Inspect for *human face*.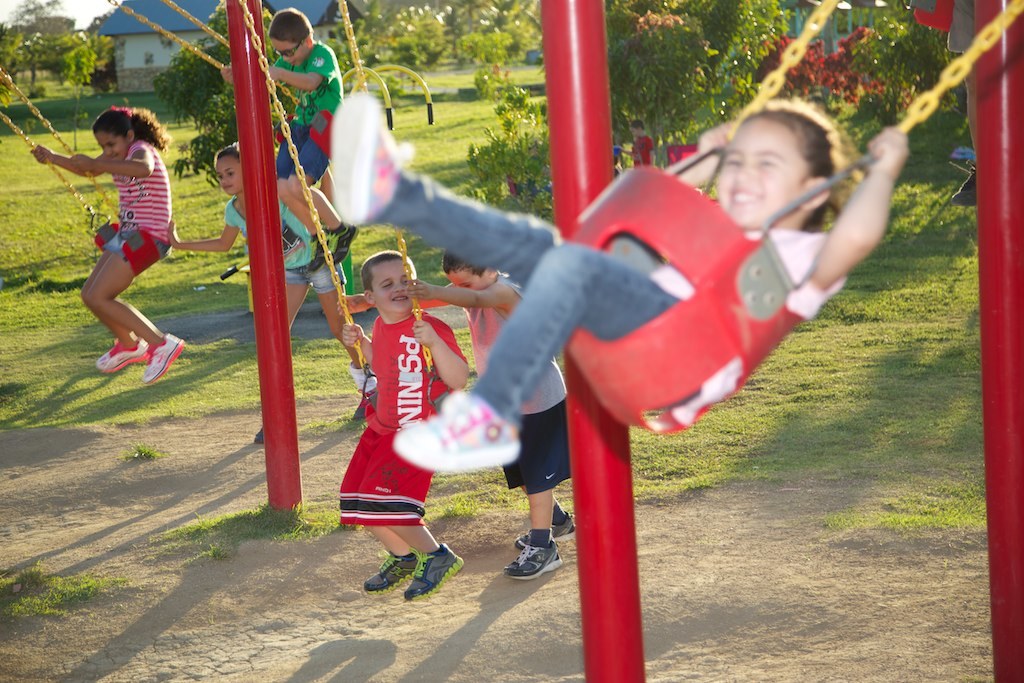
Inspection: x1=92, y1=137, x2=124, y2=161.
